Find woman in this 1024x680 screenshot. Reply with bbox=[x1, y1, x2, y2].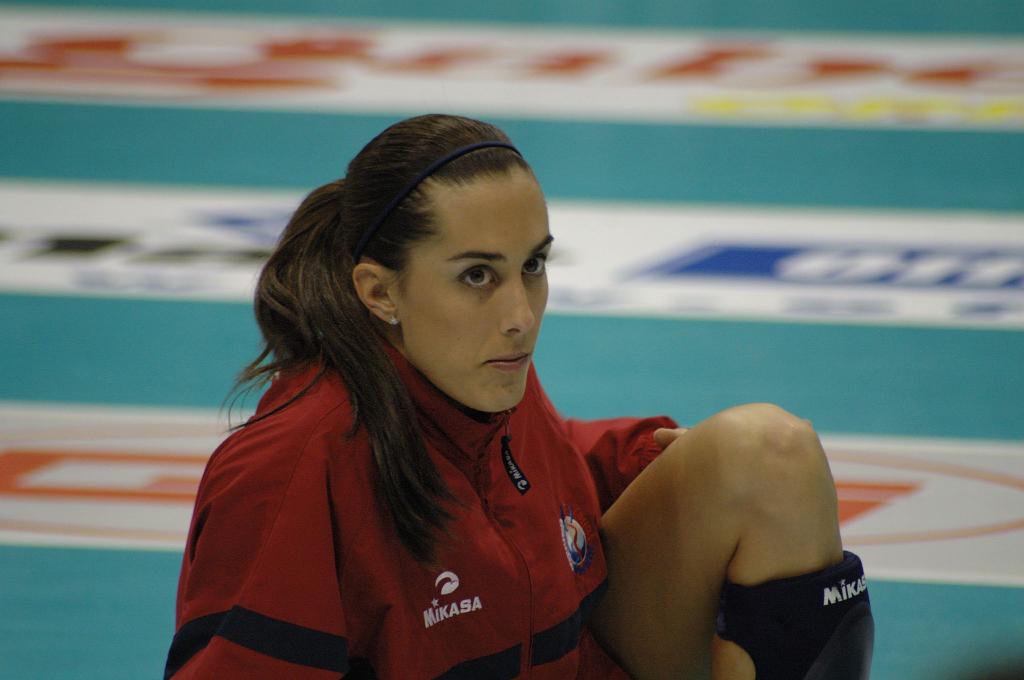
bbox=[133, 125, 771, 656].
